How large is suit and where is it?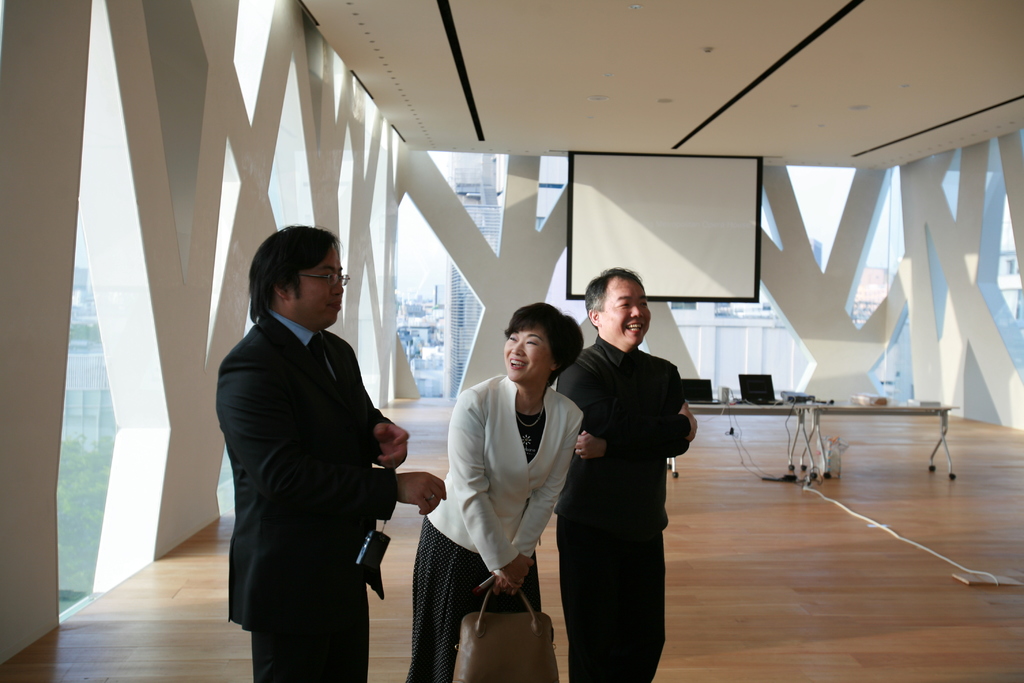
Bounding box: (left=215, top=310, right=400, bottom=682).
